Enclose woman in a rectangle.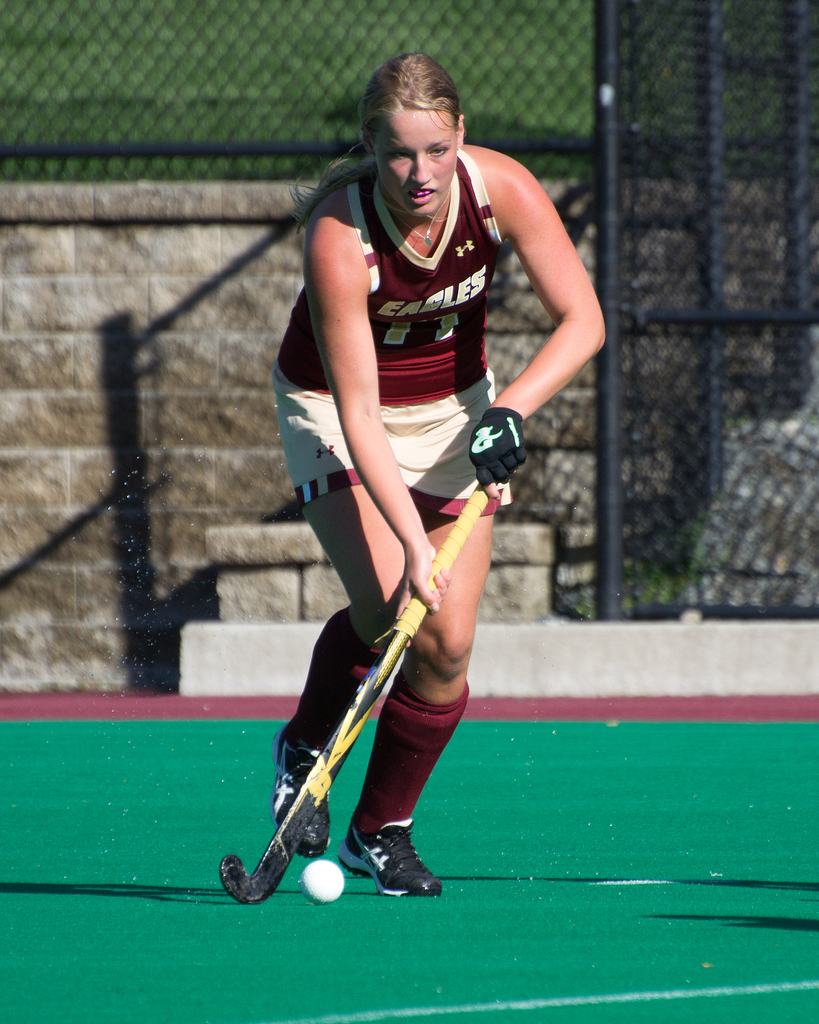
box=[230, 58, 581, 923].
